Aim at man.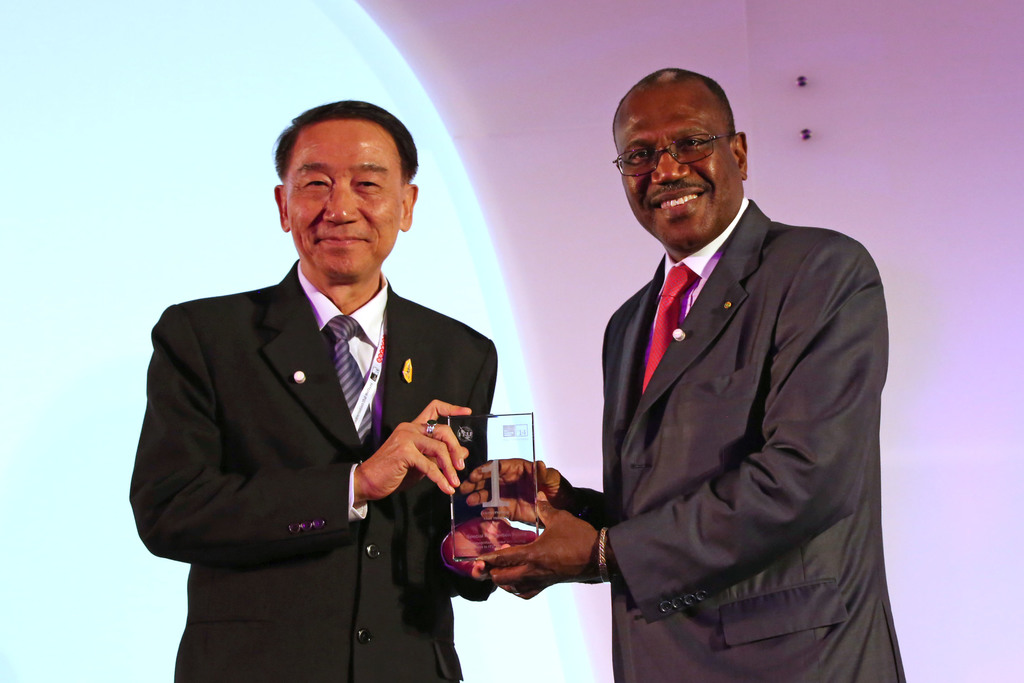
Aimed at x1=538 y1=54 x2=898 y2=682.
